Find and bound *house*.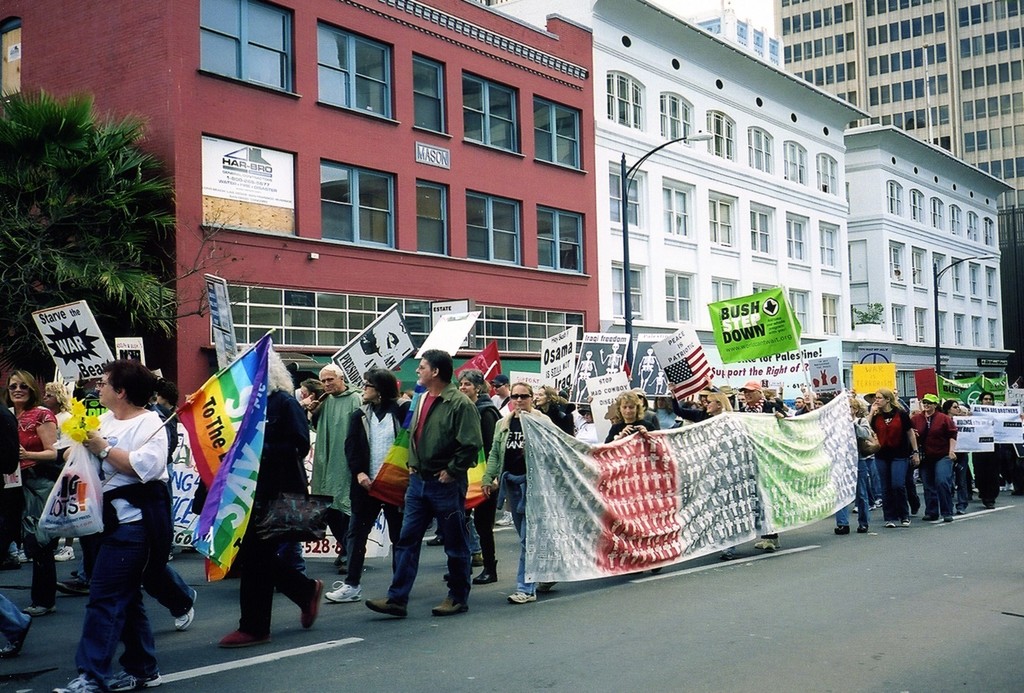
Bound: detection(781, 0, 1023, 220).
